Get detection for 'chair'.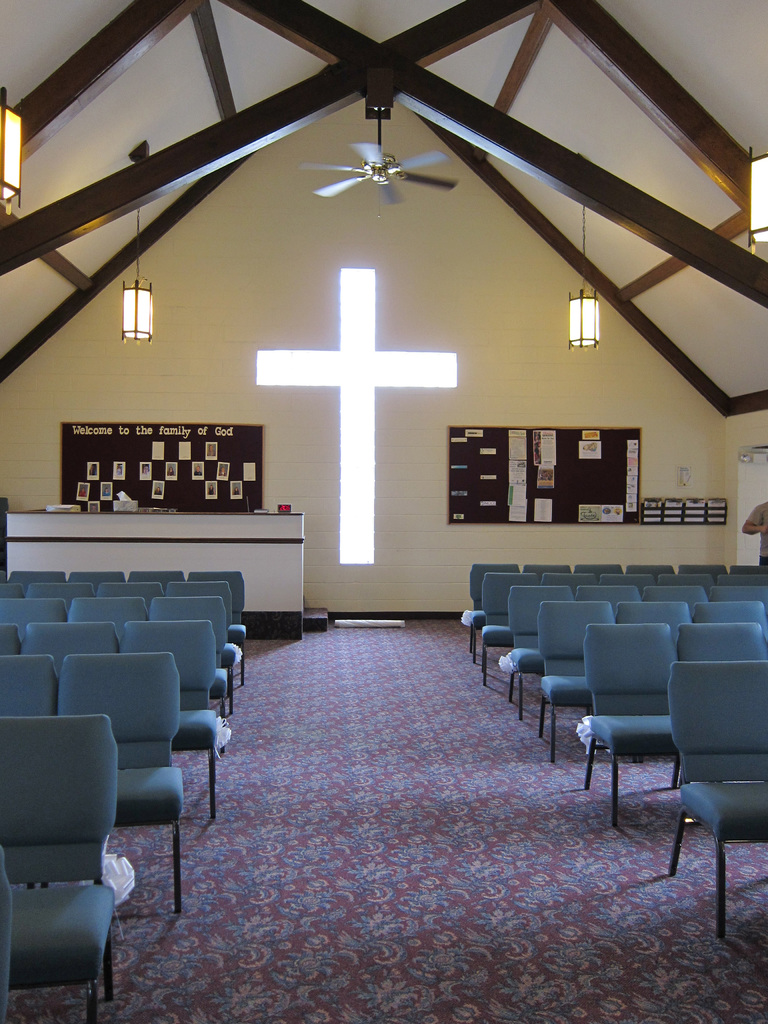
Detection: rect(9, 567, 63, 588).
